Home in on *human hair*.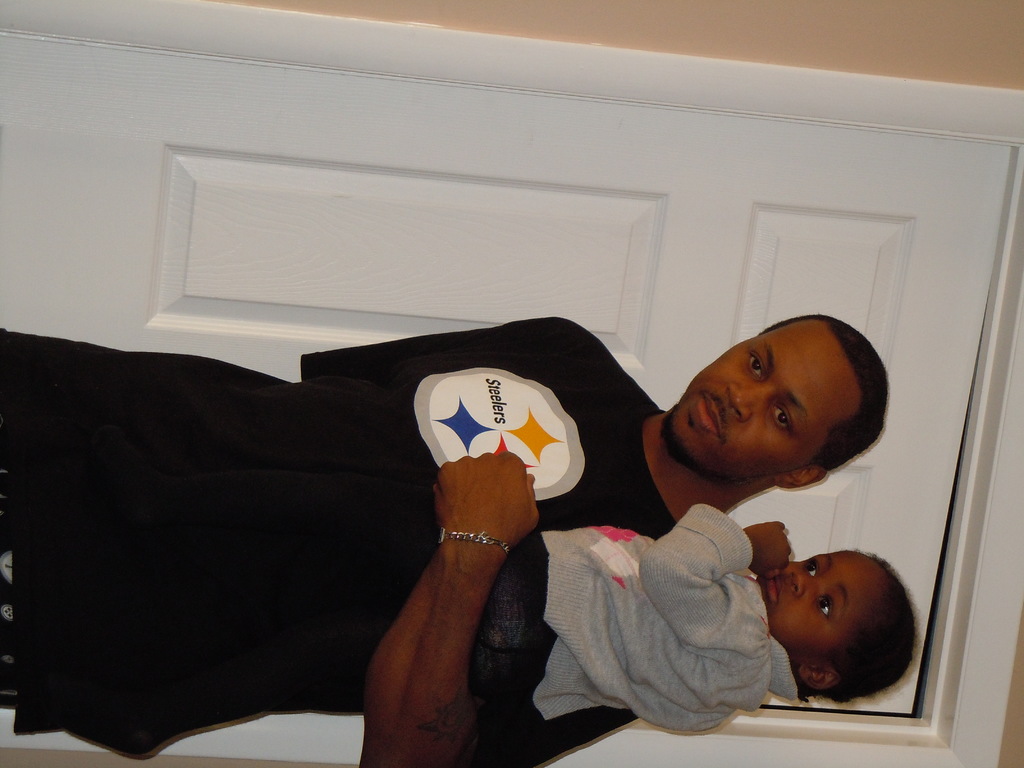
Homed in at (left=755, top=310, right=889, bottom=472).
